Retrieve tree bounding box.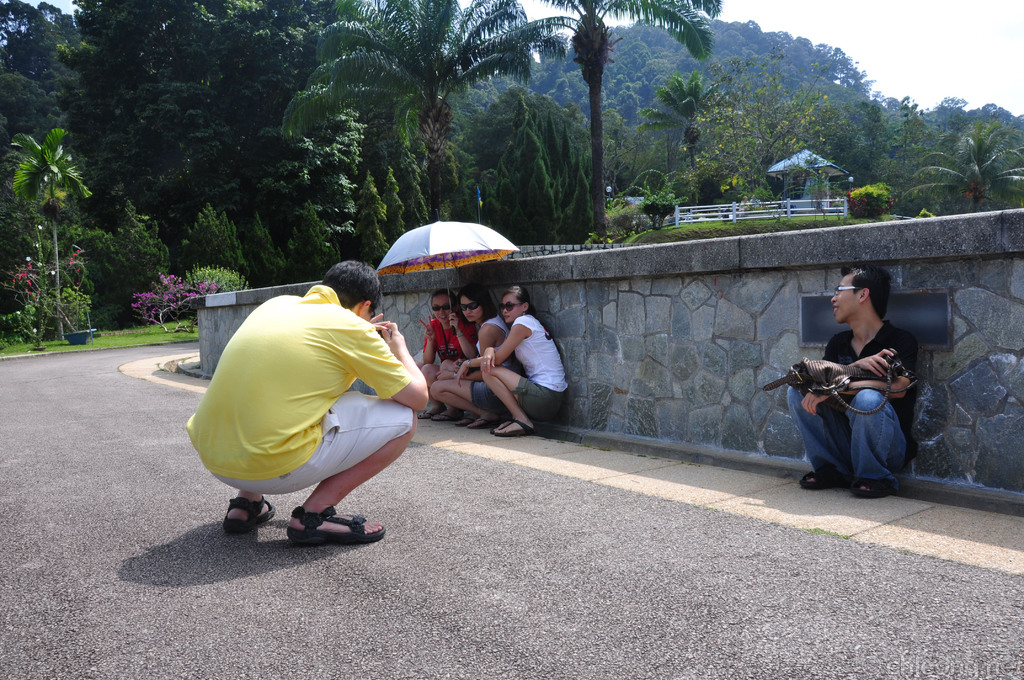
Bounding box: (x1=531, y1=0, x2=722, y2=240).
